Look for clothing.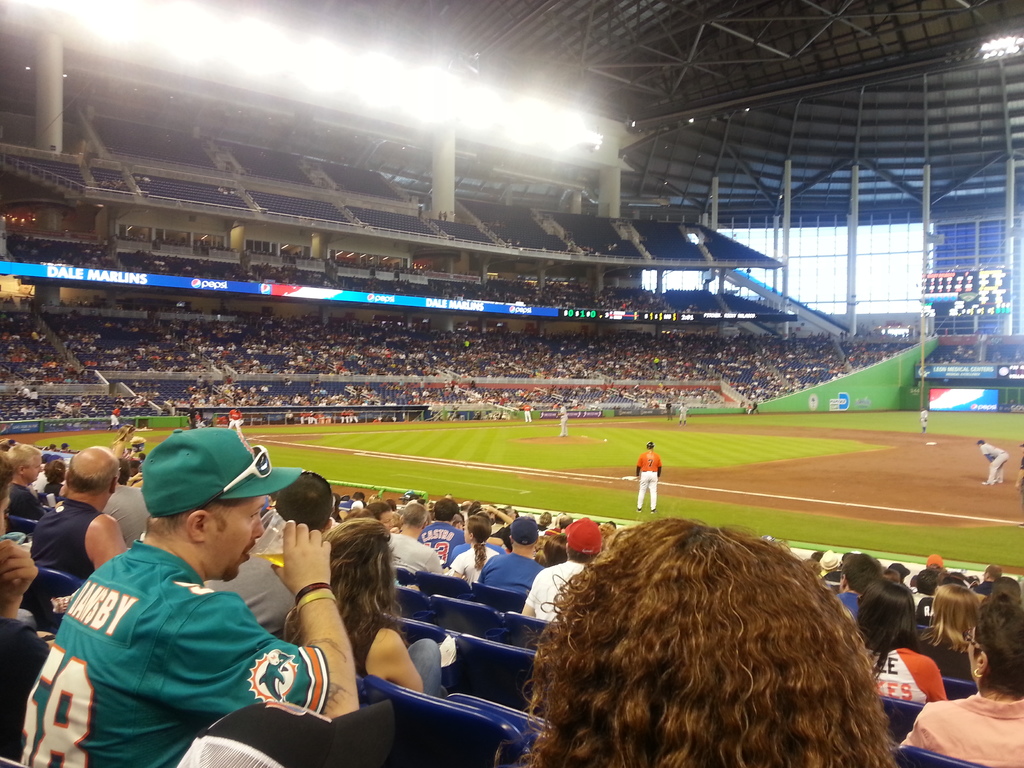
Found: (390,535,438,573).
